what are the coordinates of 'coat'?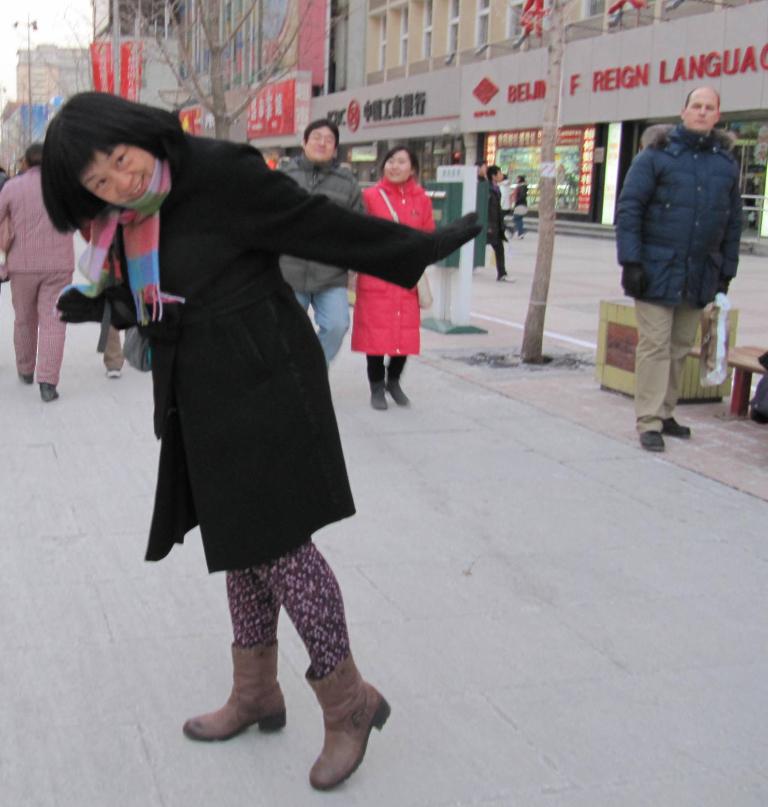
343,165,436,345.
